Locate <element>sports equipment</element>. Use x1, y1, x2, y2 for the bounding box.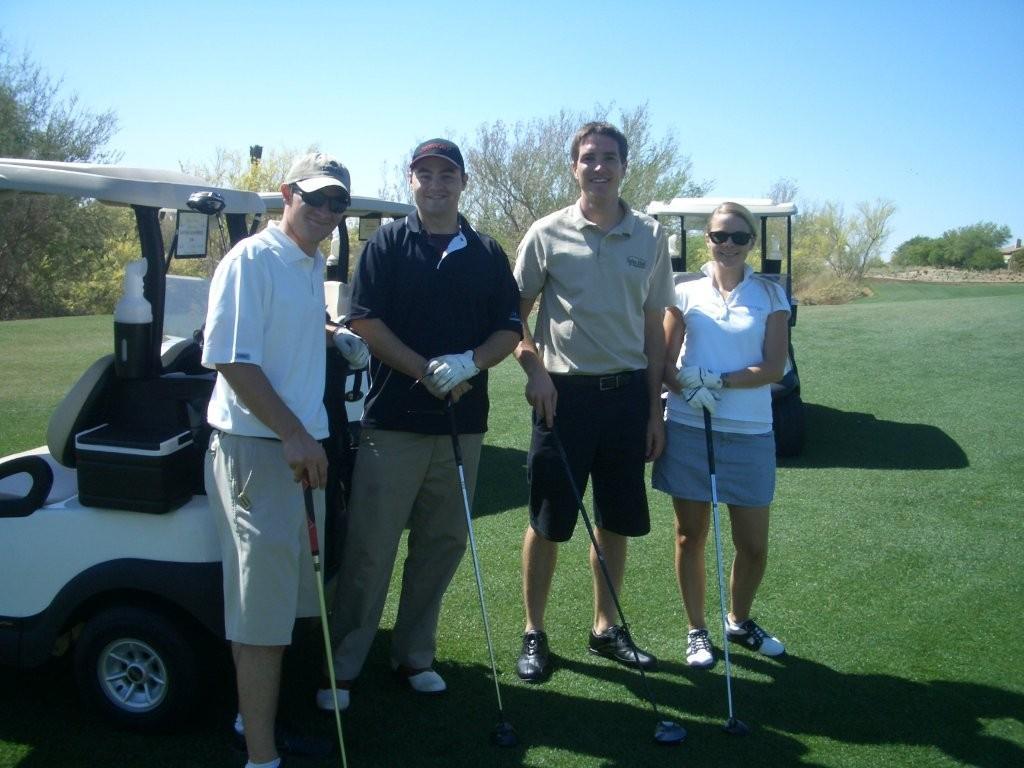
301, 473, 345, 767.
